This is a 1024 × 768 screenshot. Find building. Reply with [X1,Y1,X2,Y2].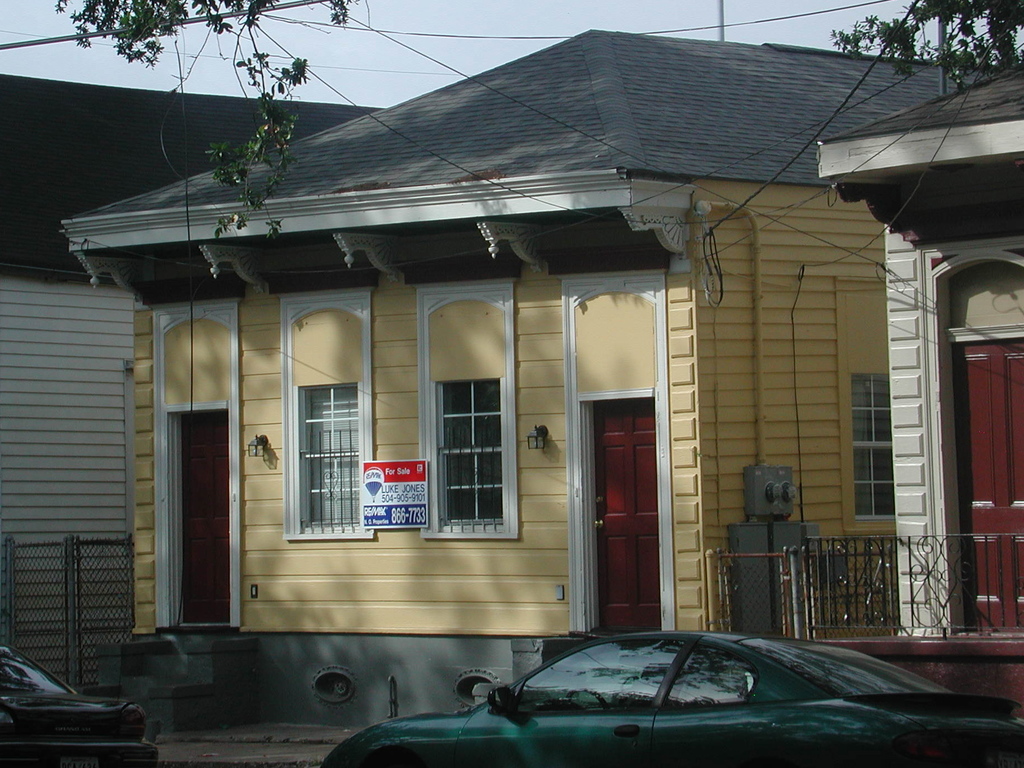
[716,60,1023,712].
